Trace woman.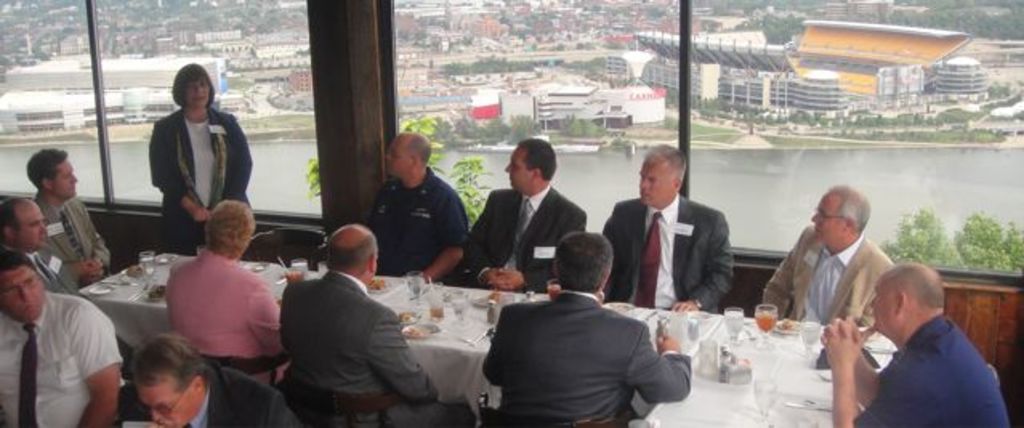
Traced to region(133, 58, 242, 261).
